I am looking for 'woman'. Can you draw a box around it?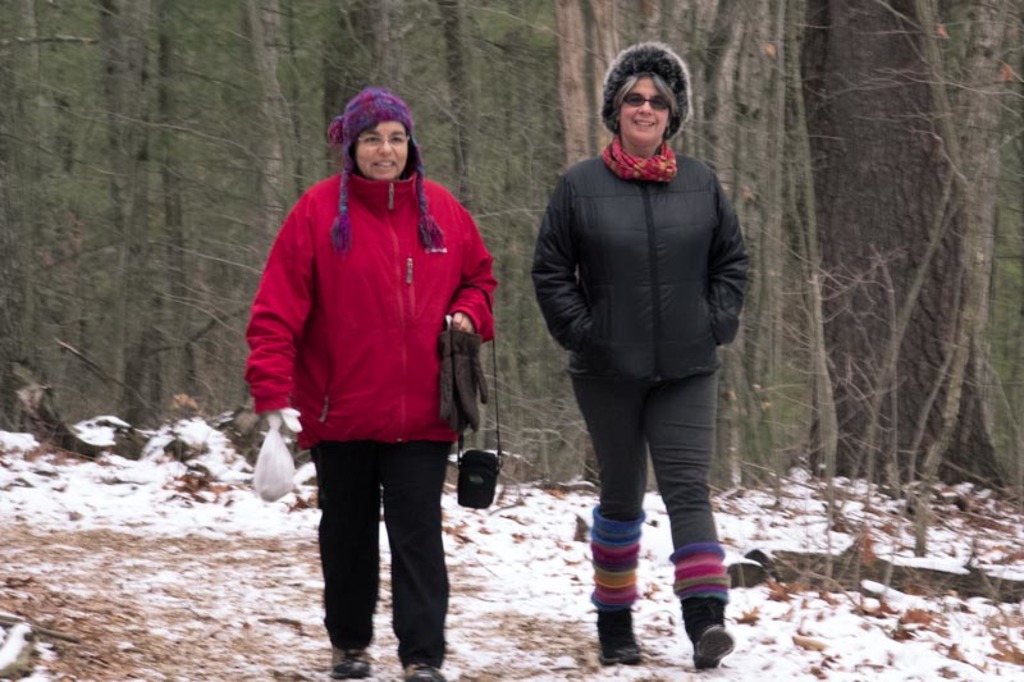
Sure, the bounding box is bbox(232, 87, 506, 676).
